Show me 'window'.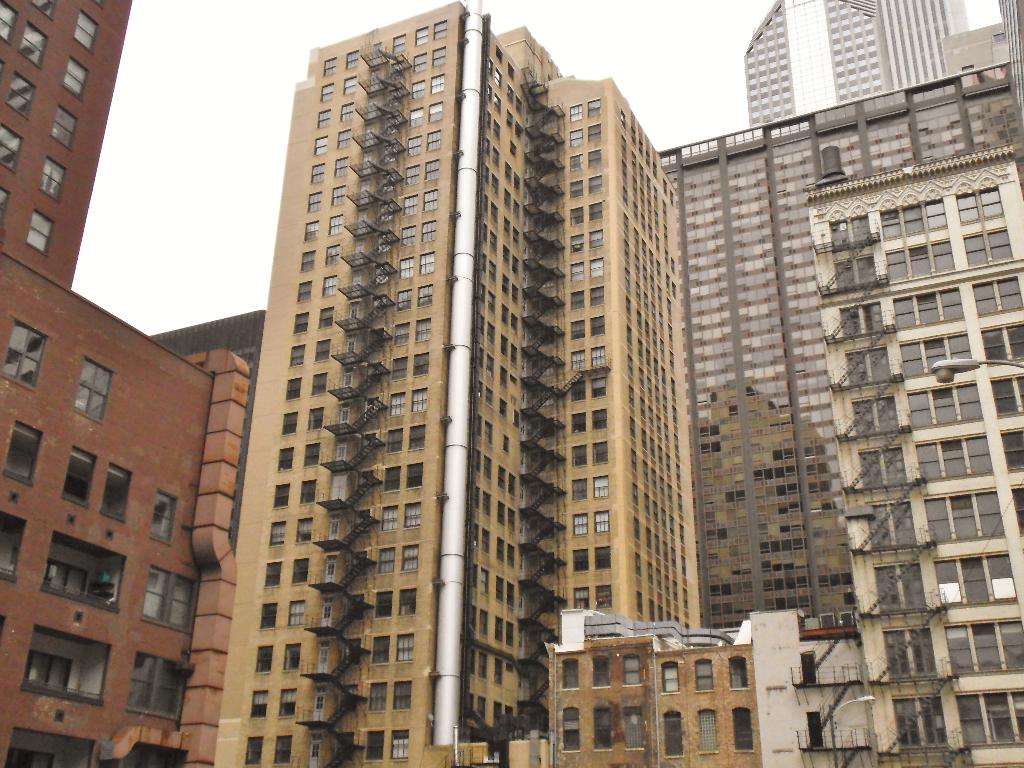
'window' is here: BBox(565, 260, 594, 280).
